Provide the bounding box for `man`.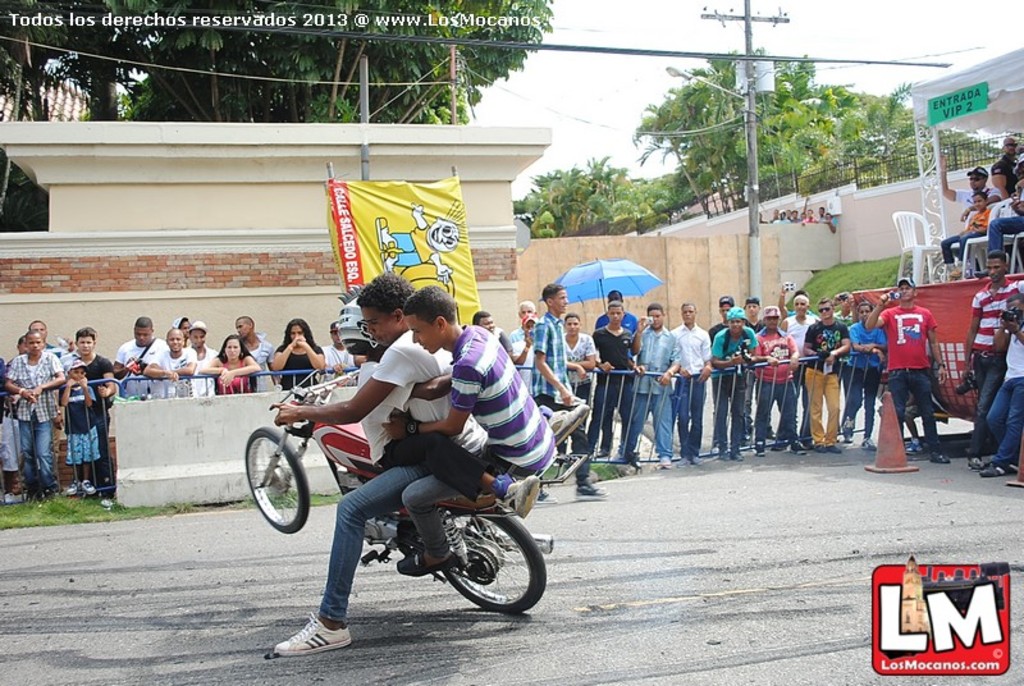
[left=749, top=306, right=809, bottom=459].
